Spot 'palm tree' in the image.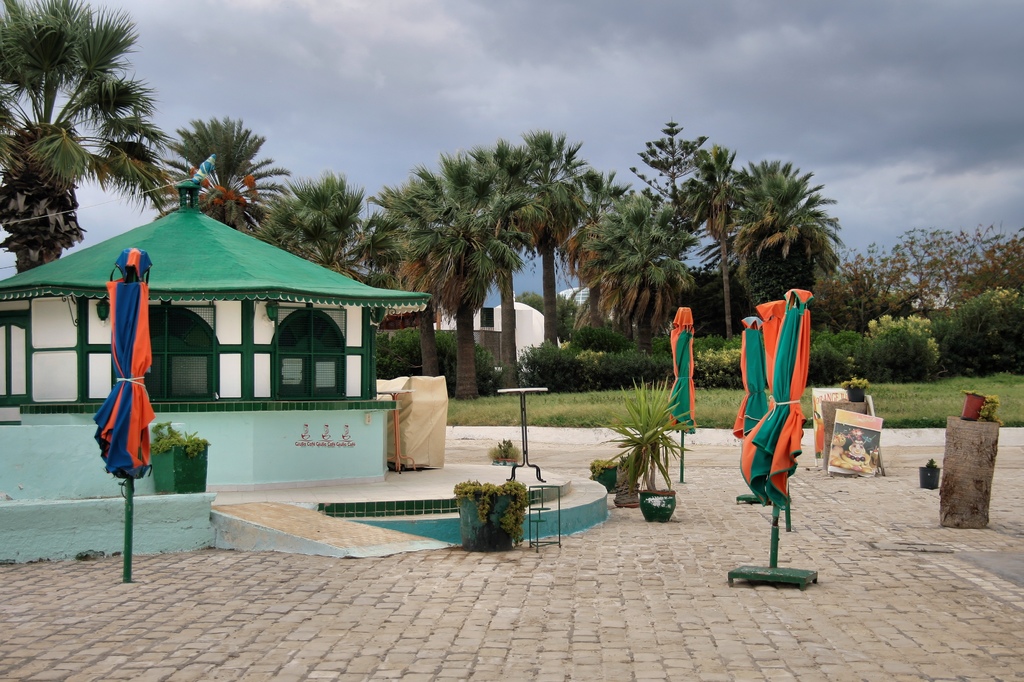
'palm tree' found at 7, 4, 101, 111.
